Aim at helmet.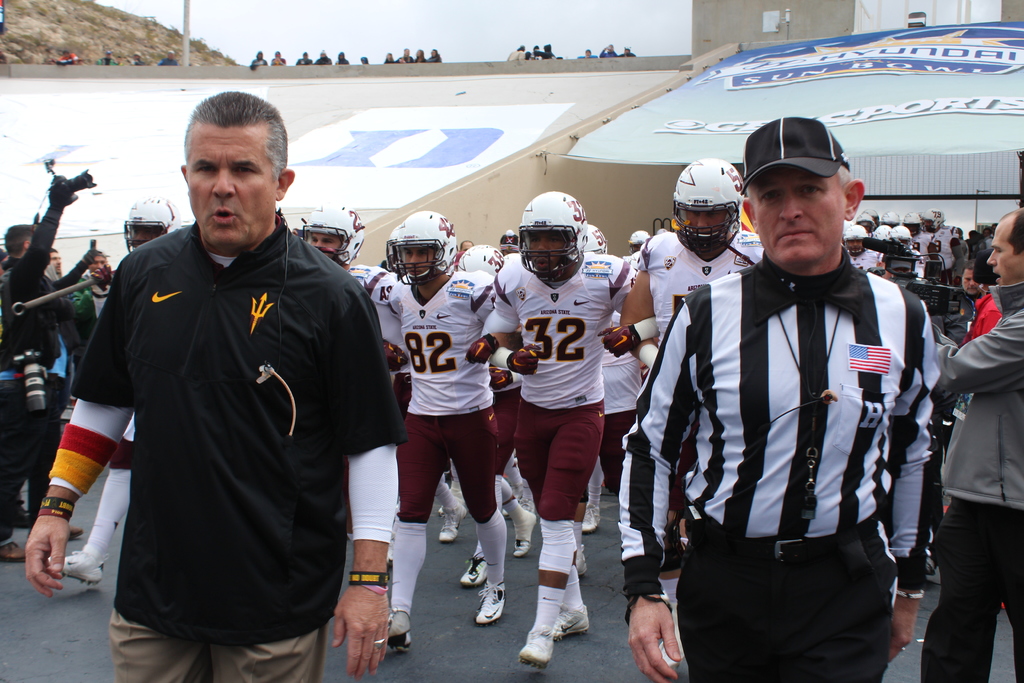
Aimed at Rect(584, 220, 608, 254).
